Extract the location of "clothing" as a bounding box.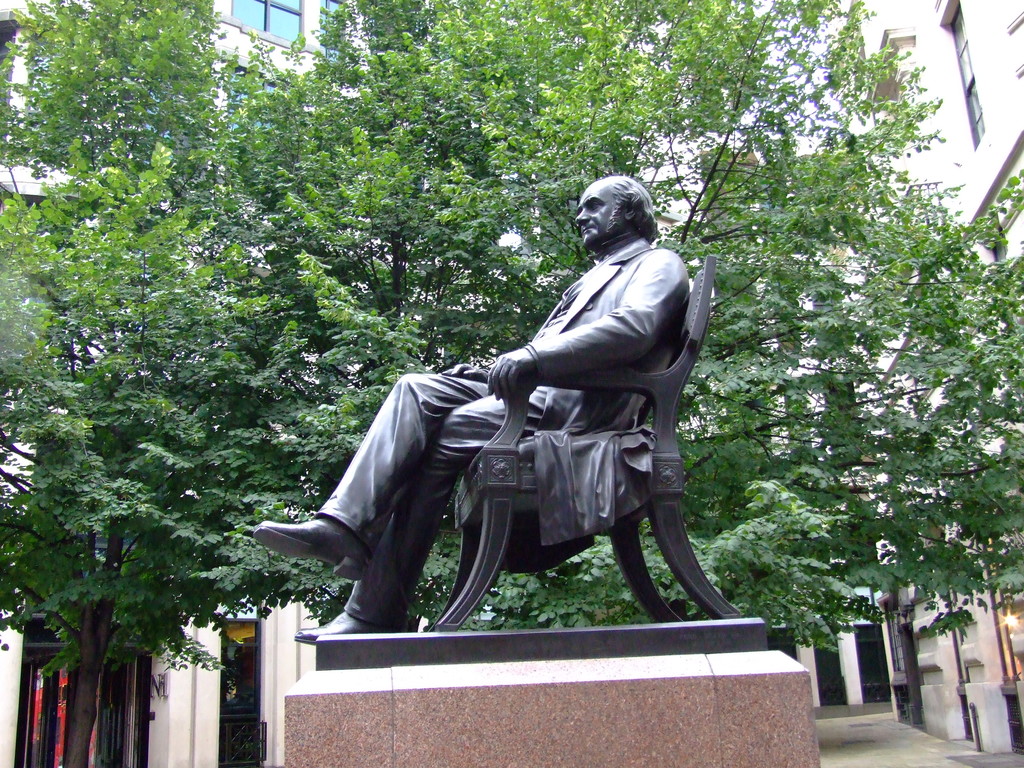
(left=335, top=200, right=722, bottom=660).
